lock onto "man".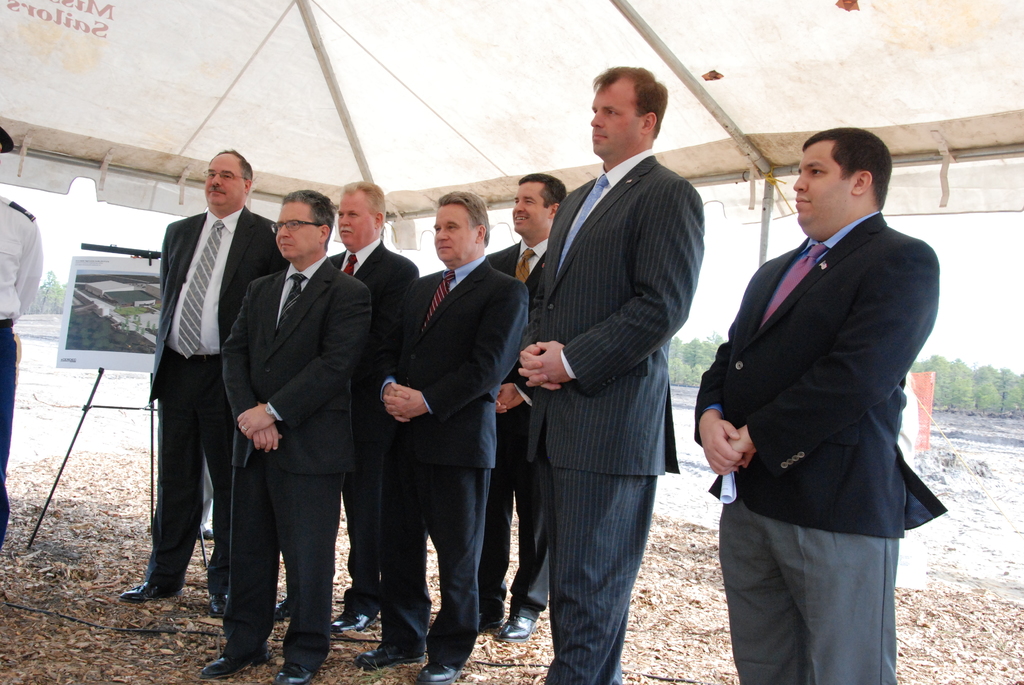
Locked: [0, 126, 41, 548].
